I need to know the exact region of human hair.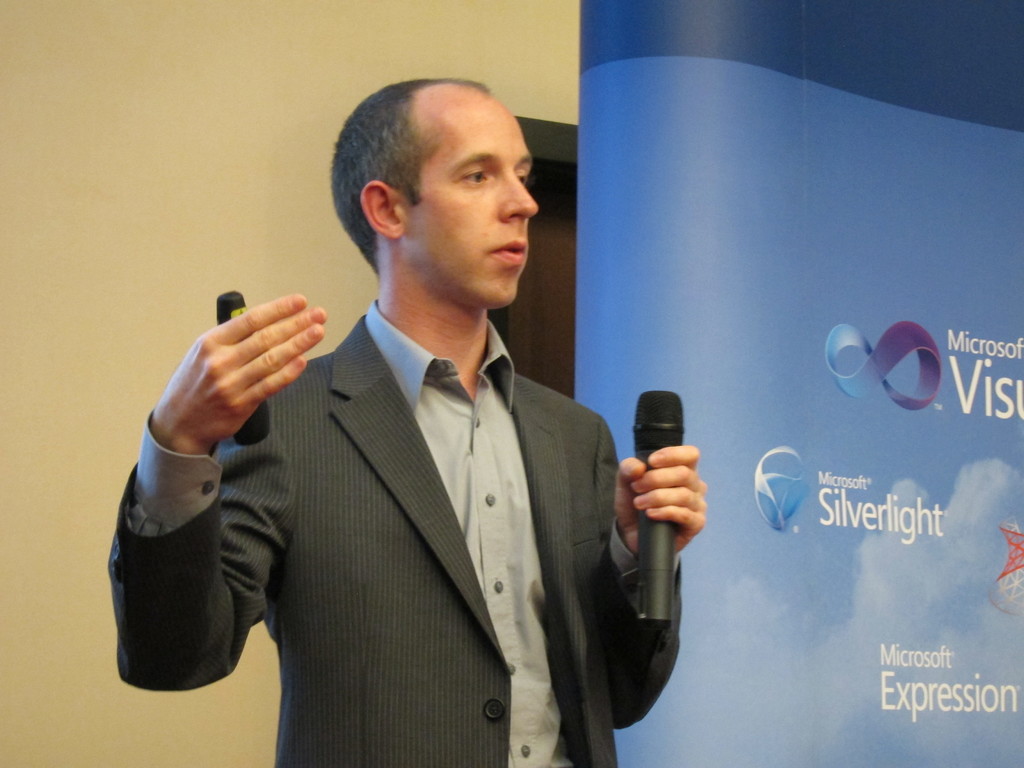
Region: [x1=328, y1=76, x2=539, y2=275].
